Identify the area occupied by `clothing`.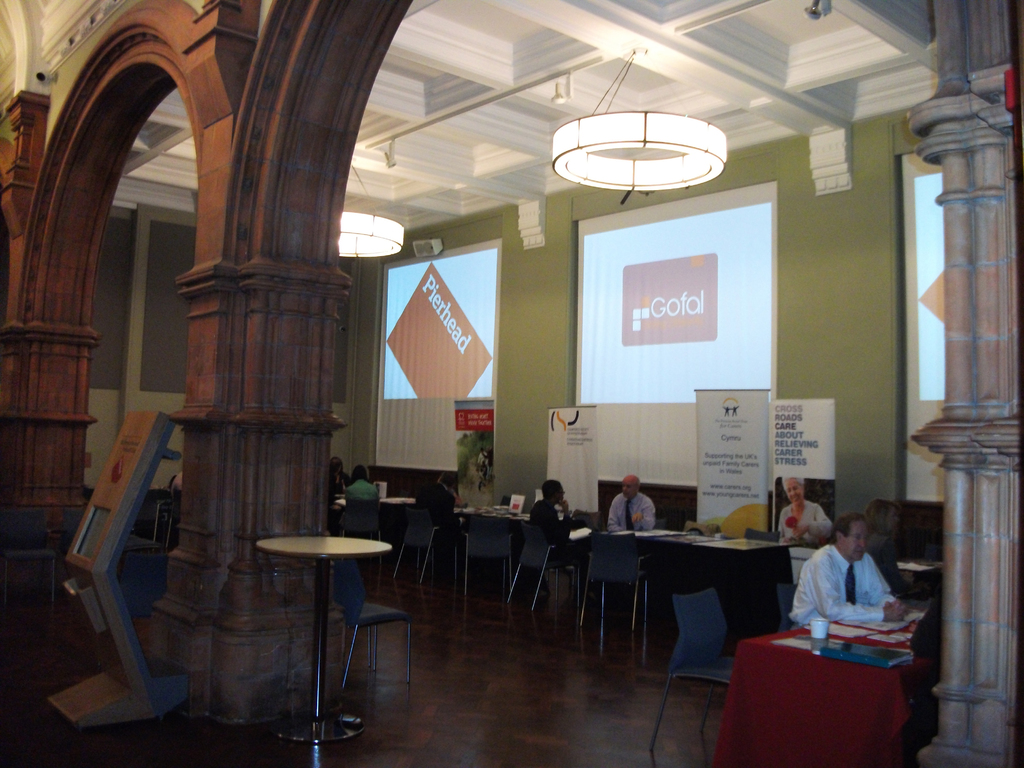
Area: 330,470,351,495.
